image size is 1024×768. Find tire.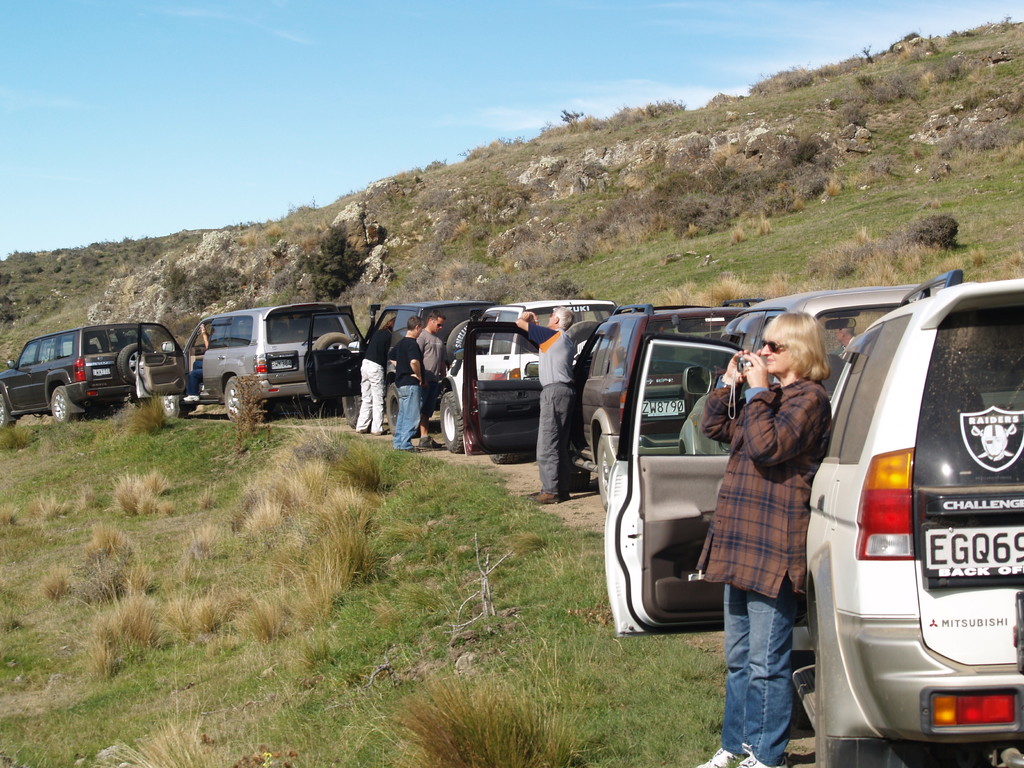
box=[225, 378, 242, 422].
